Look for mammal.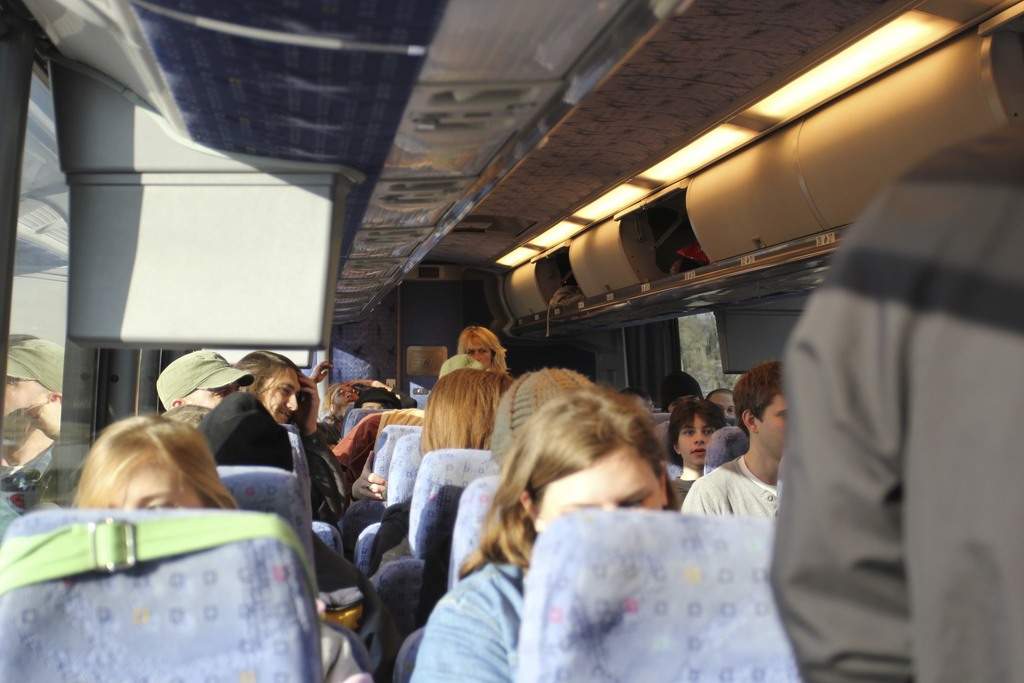
Found: x1=202, y1=388, x2=376, y2=625.
